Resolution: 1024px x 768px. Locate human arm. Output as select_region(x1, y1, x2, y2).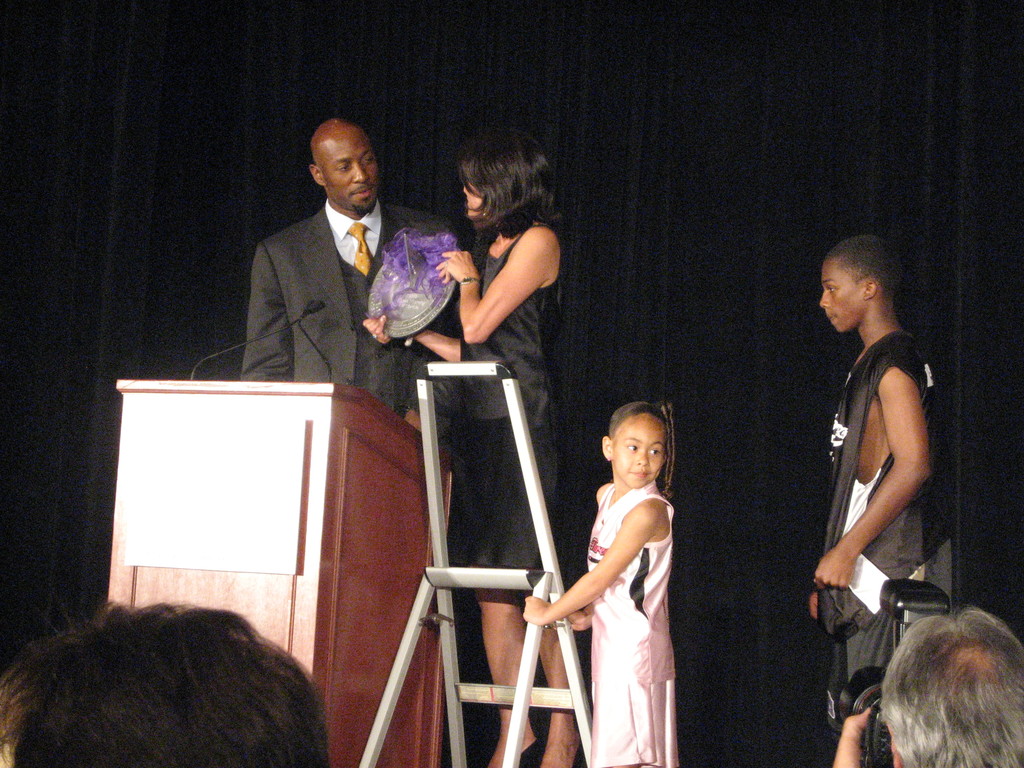
select_region(810, 357, 939, 594).
